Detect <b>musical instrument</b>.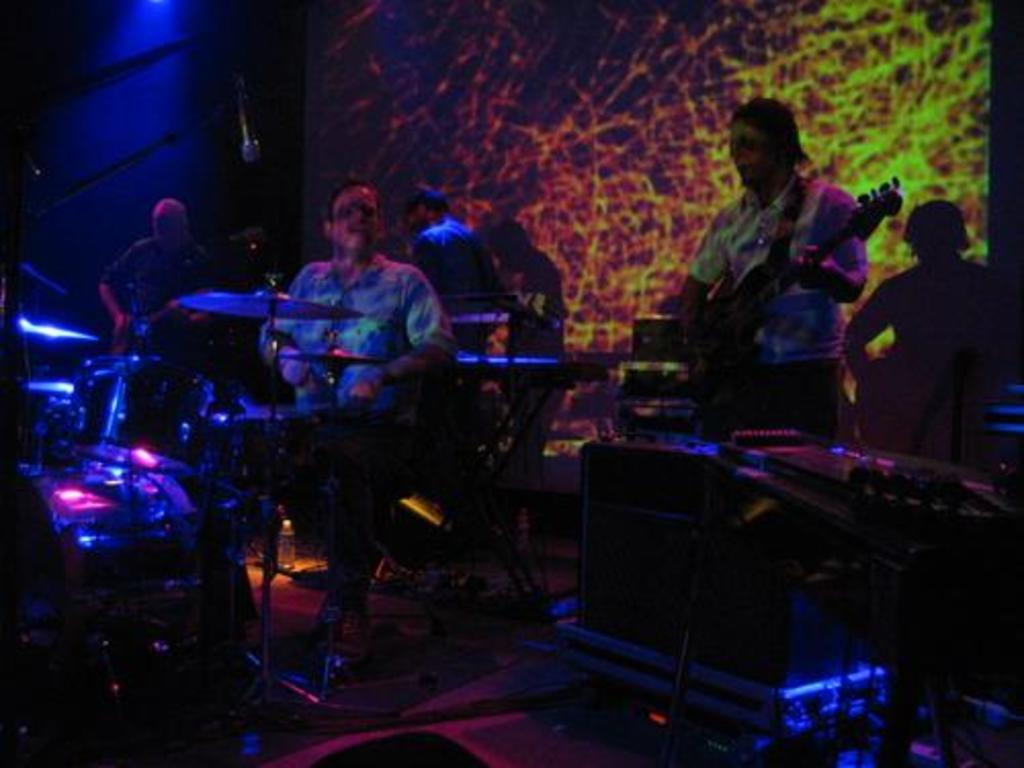
Detected at 684:178:905:408.
